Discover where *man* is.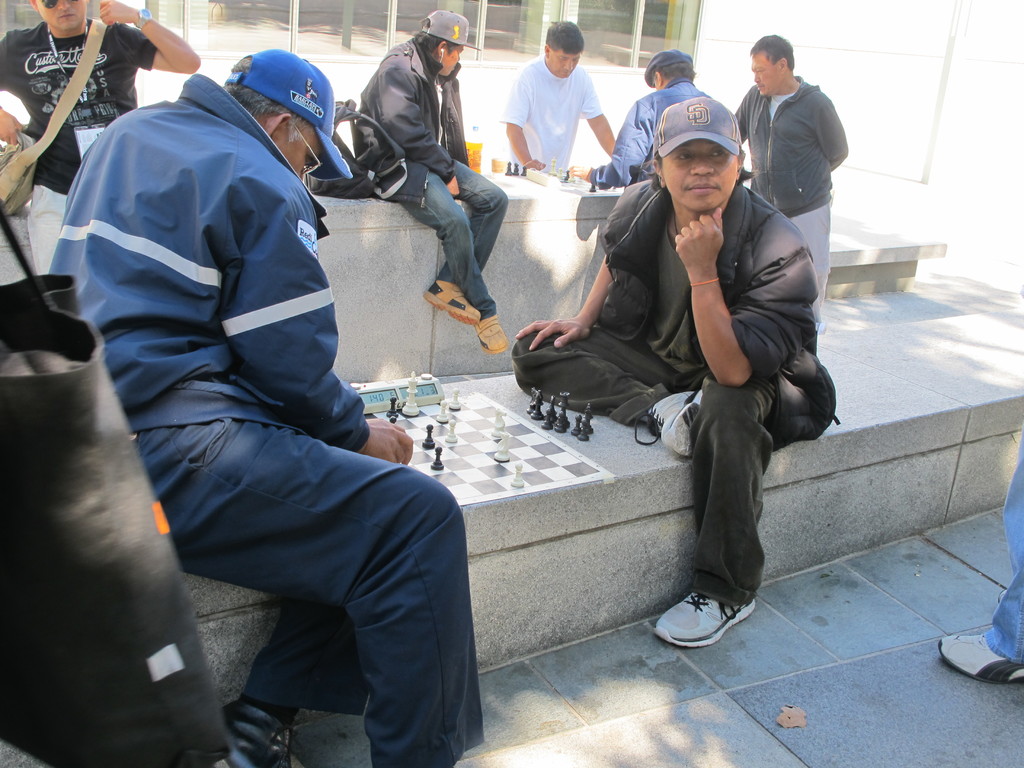
Discovered at {"x1": 499, "y1": 19, "x2": 621, "y2": 170}.
